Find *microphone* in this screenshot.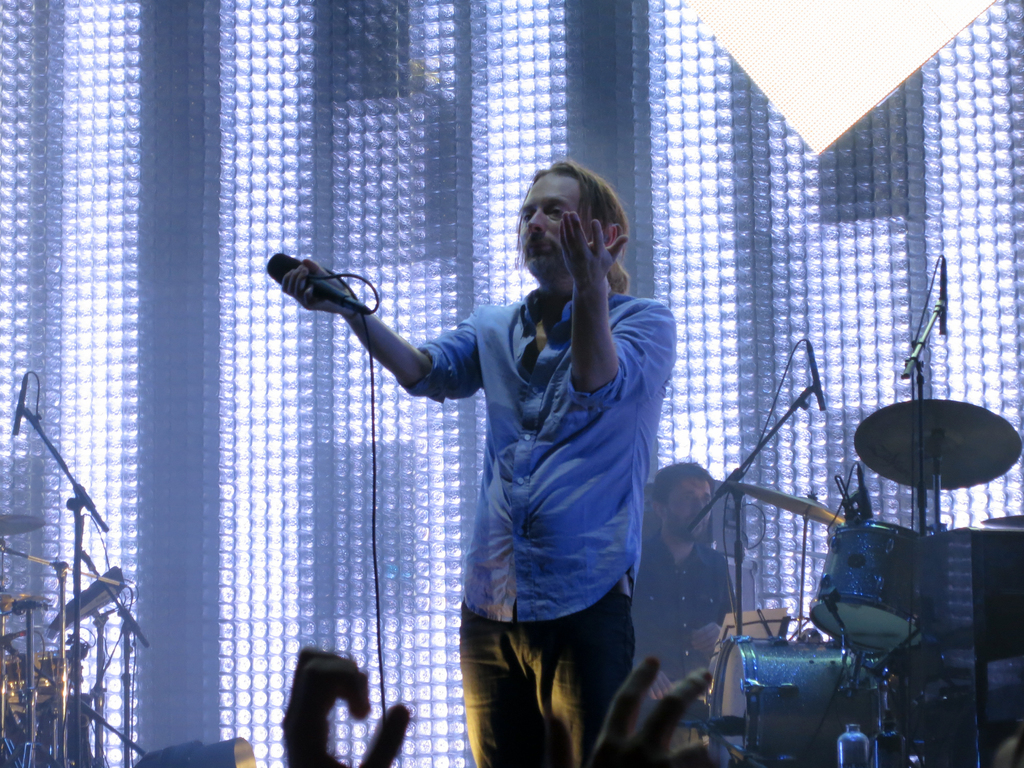
The bounding box for *microphone* is x1=939 y1=257 x2=948 y2=333.
